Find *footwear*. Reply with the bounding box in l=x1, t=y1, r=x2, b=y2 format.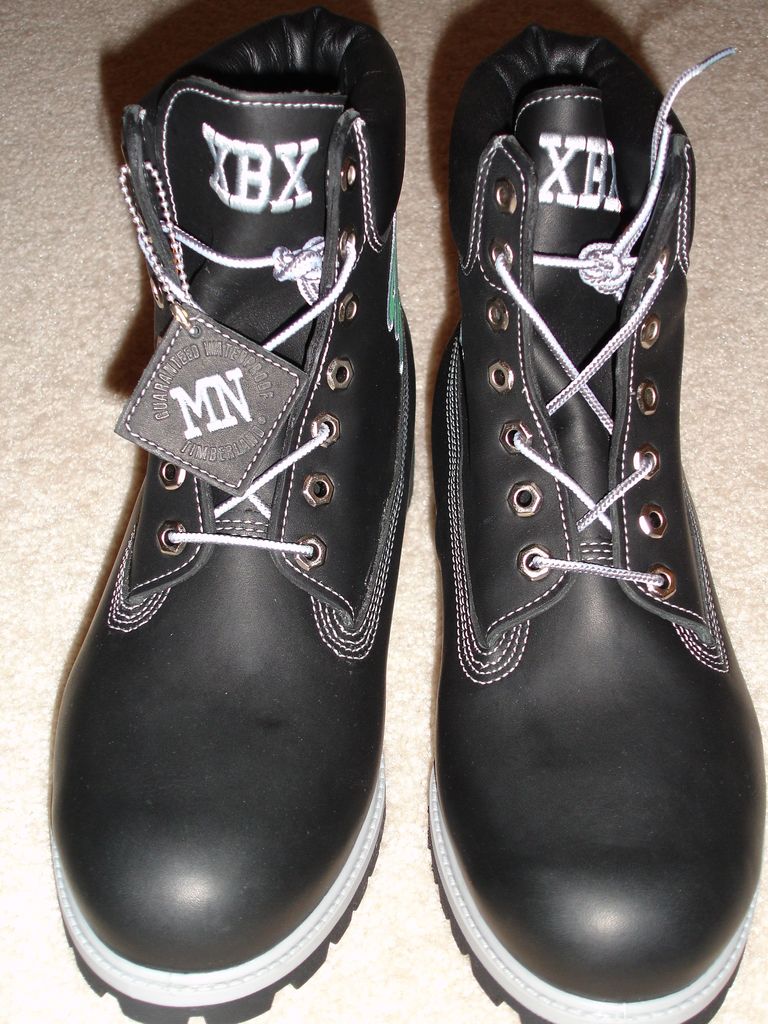
l=21, t=0, r=427, b=1023.
